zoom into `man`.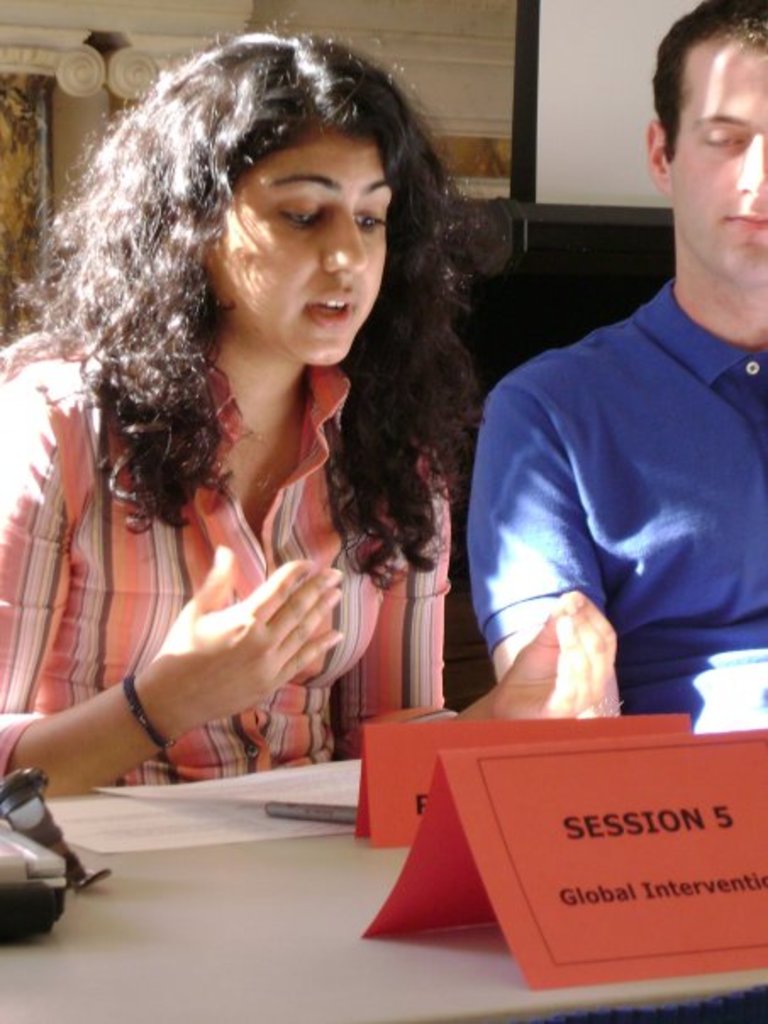
Zoom target: x1=465 y1=0 x2=766 y2=719.
